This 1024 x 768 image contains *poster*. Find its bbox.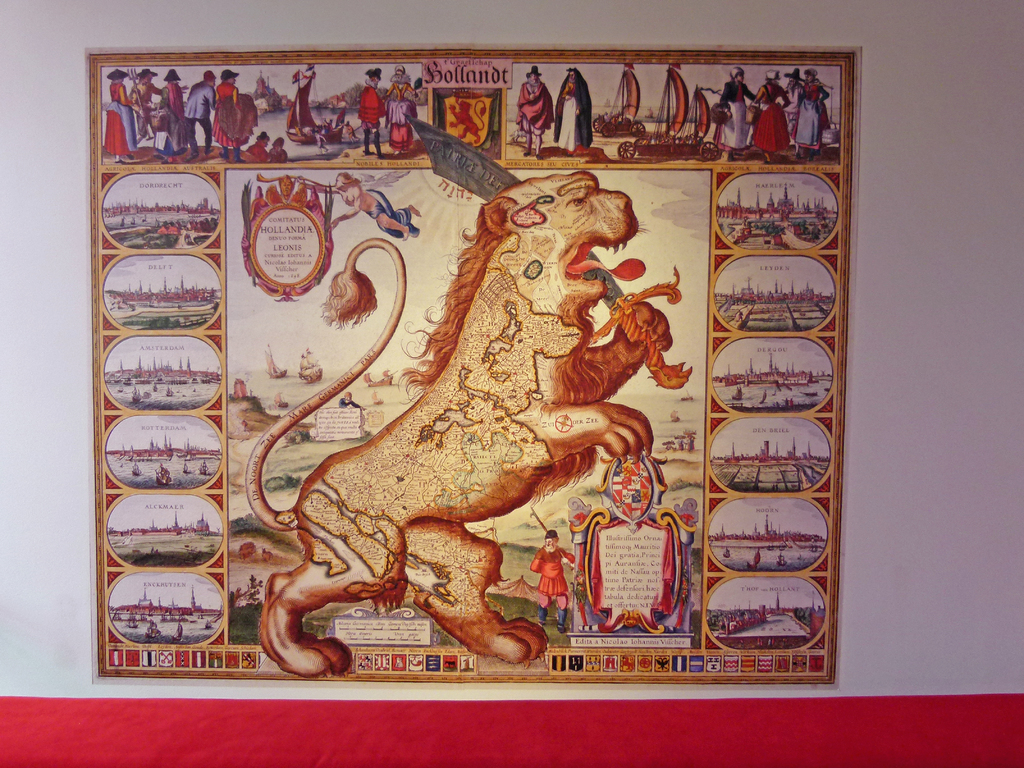
<bbox>80, 38, 865, 688</bbox>.
